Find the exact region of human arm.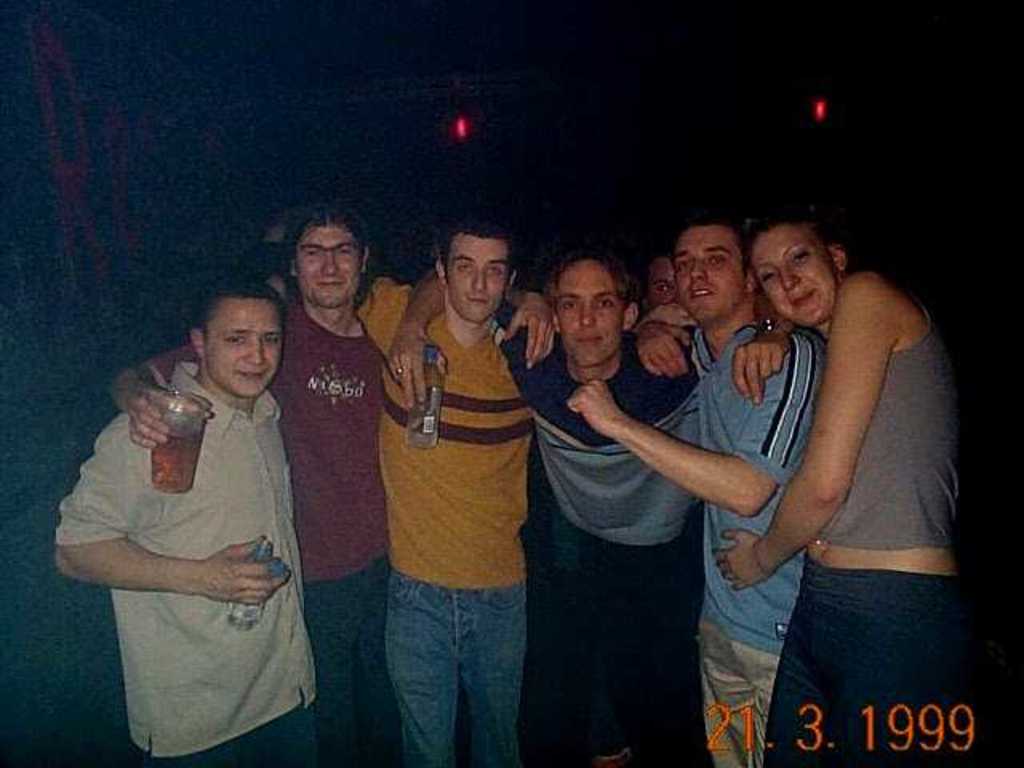
Exact region: (left=506, top=293, right=562, bottom=370).
